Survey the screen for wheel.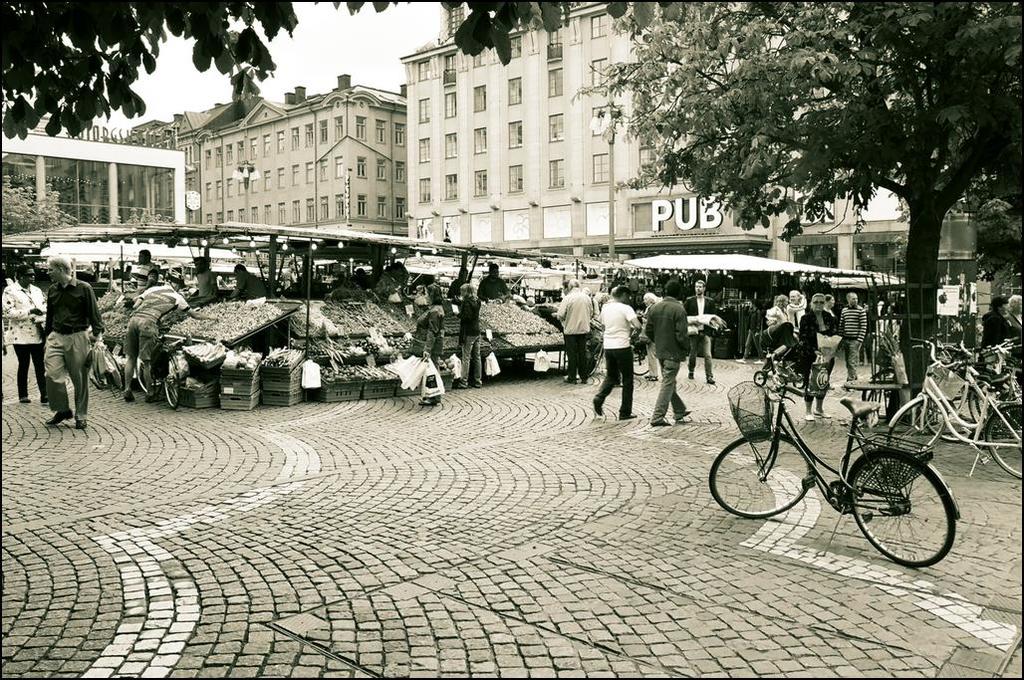
Survey found: (x1=708, y1=436, x2=808, y2=518).
